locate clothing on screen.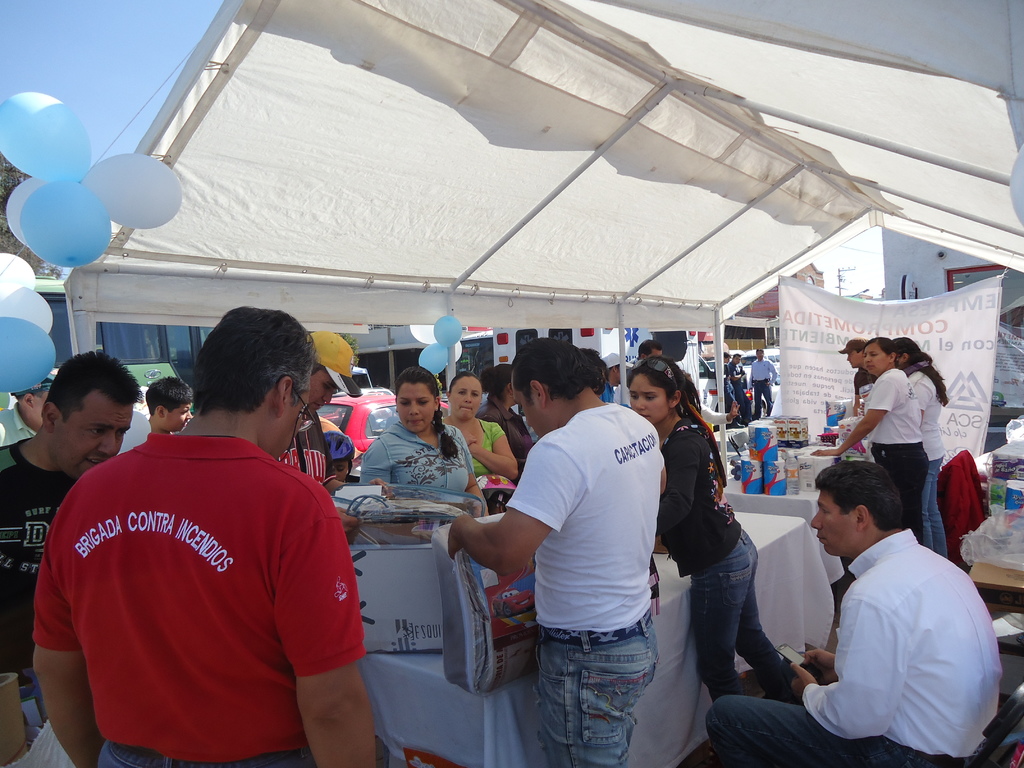
On screen at 707 532 1005 767.
